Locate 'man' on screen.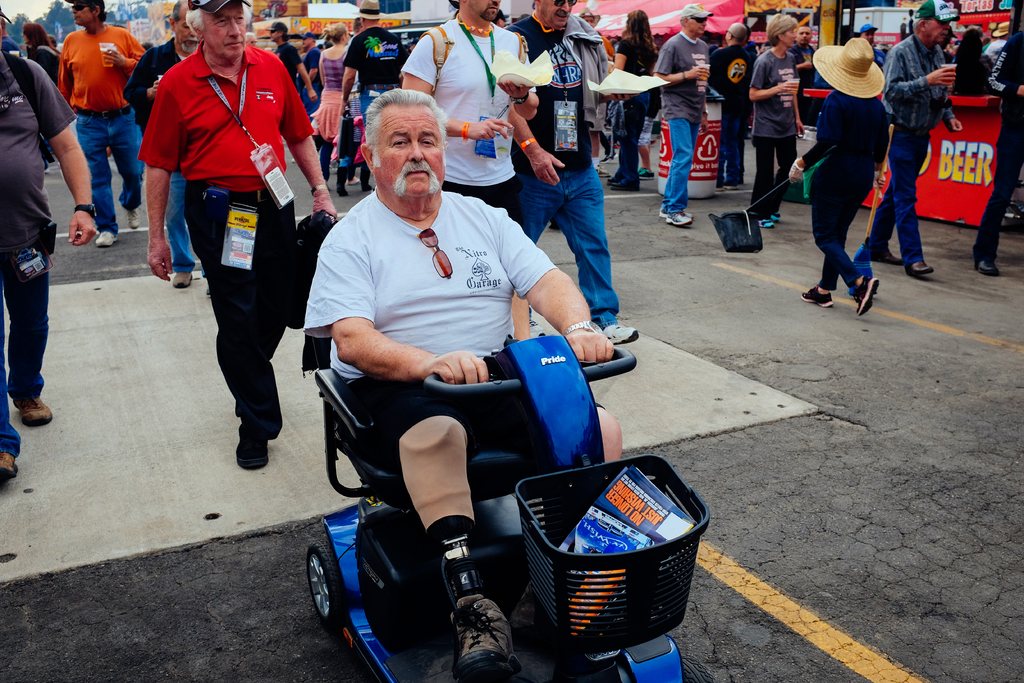
On screen at detection(266, 19, 311, 115).
